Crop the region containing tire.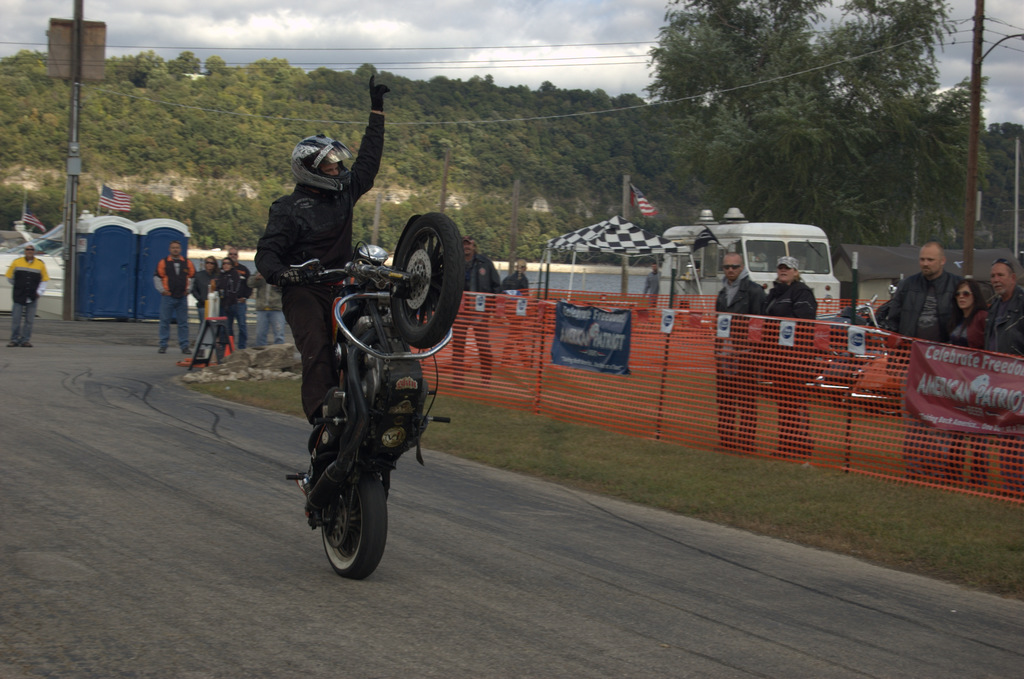
Crop region: (325, 473, 394, 579).
